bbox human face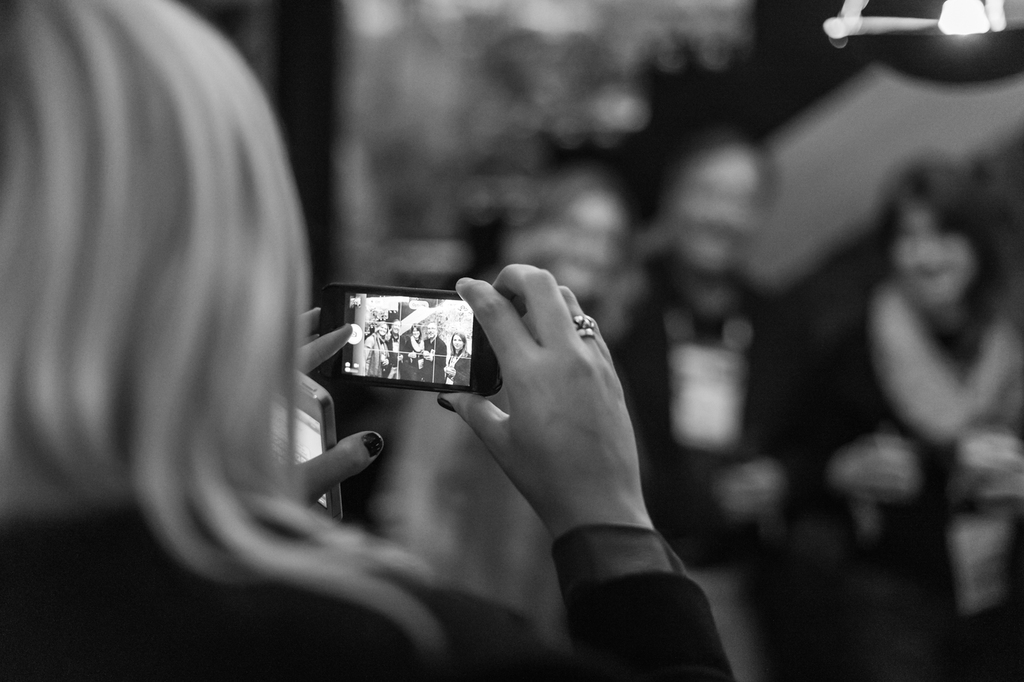
region(891, 204, 971, 298)
